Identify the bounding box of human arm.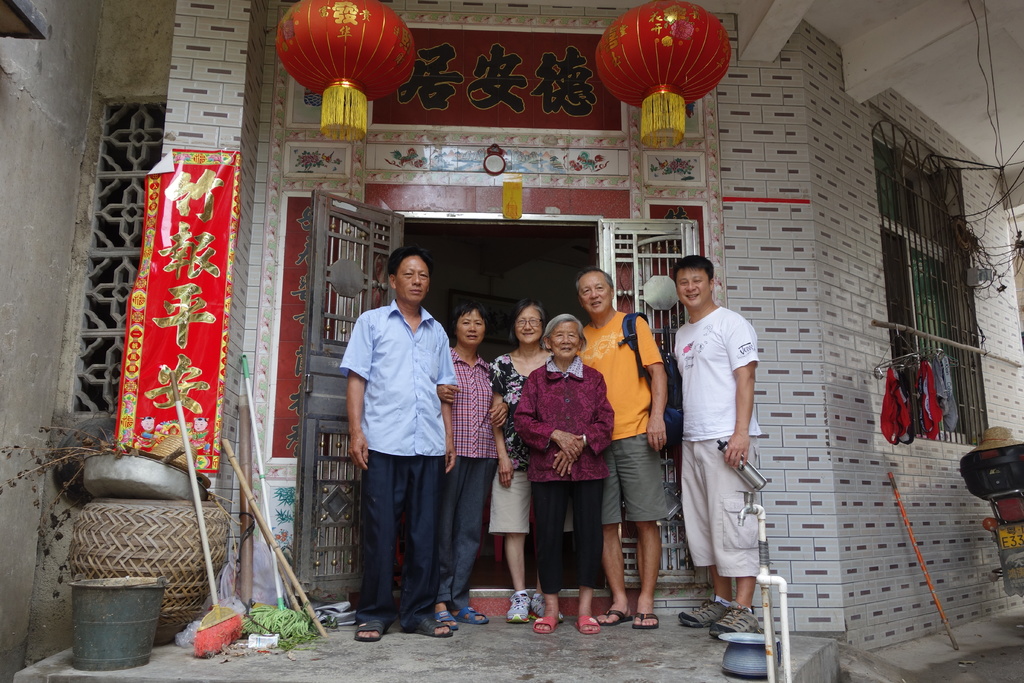
x1=509 y1=370 x2=584 y2=462.
